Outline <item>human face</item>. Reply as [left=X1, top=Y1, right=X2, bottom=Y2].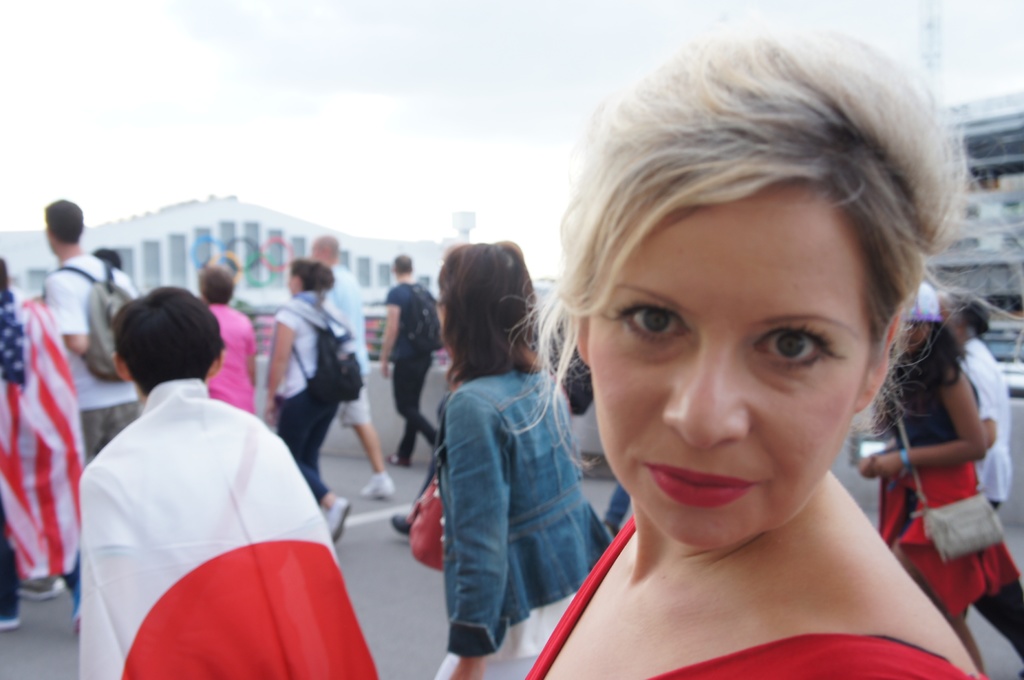
[left=545, top=5, right=964, bottom=550].
